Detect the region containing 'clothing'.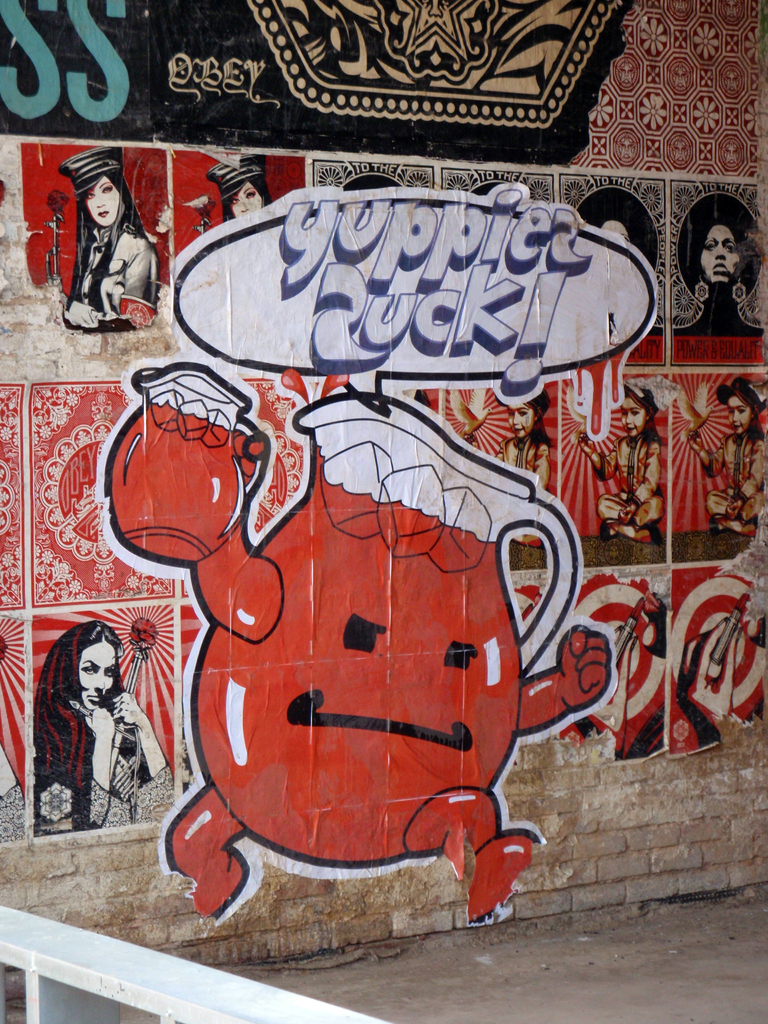
{"left": 67, "top": 221, "right": 161, "bottom": 330}.
